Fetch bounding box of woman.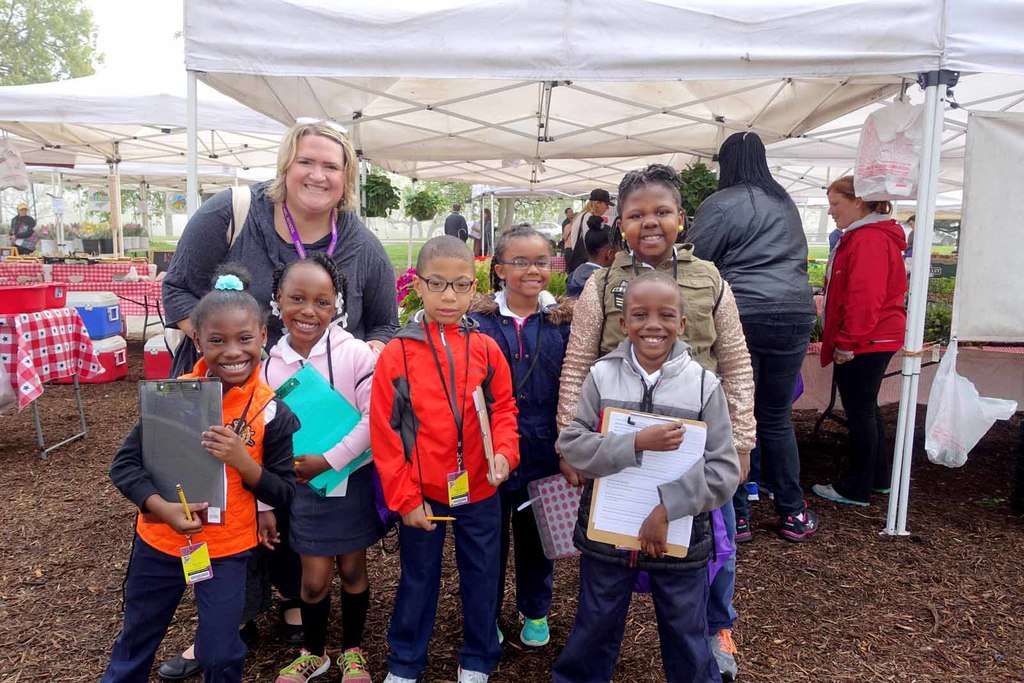
Bbox: [left=570, top=189, right=616, bottom=251].
